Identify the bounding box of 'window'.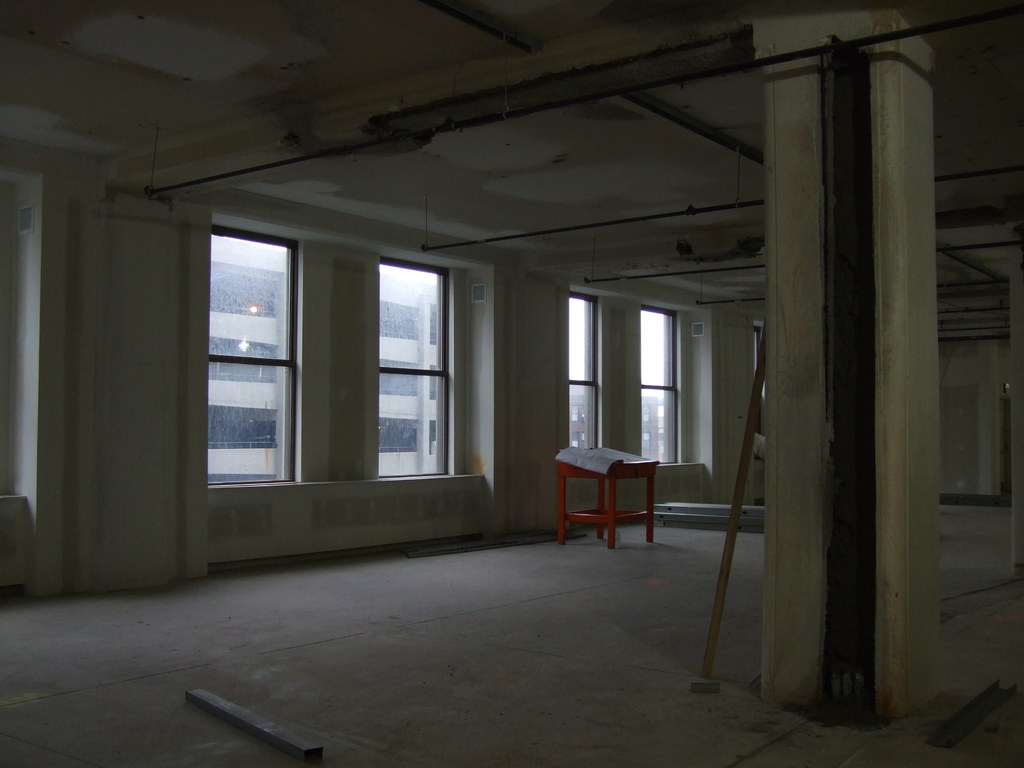
box(568, 289, 604, 447).
